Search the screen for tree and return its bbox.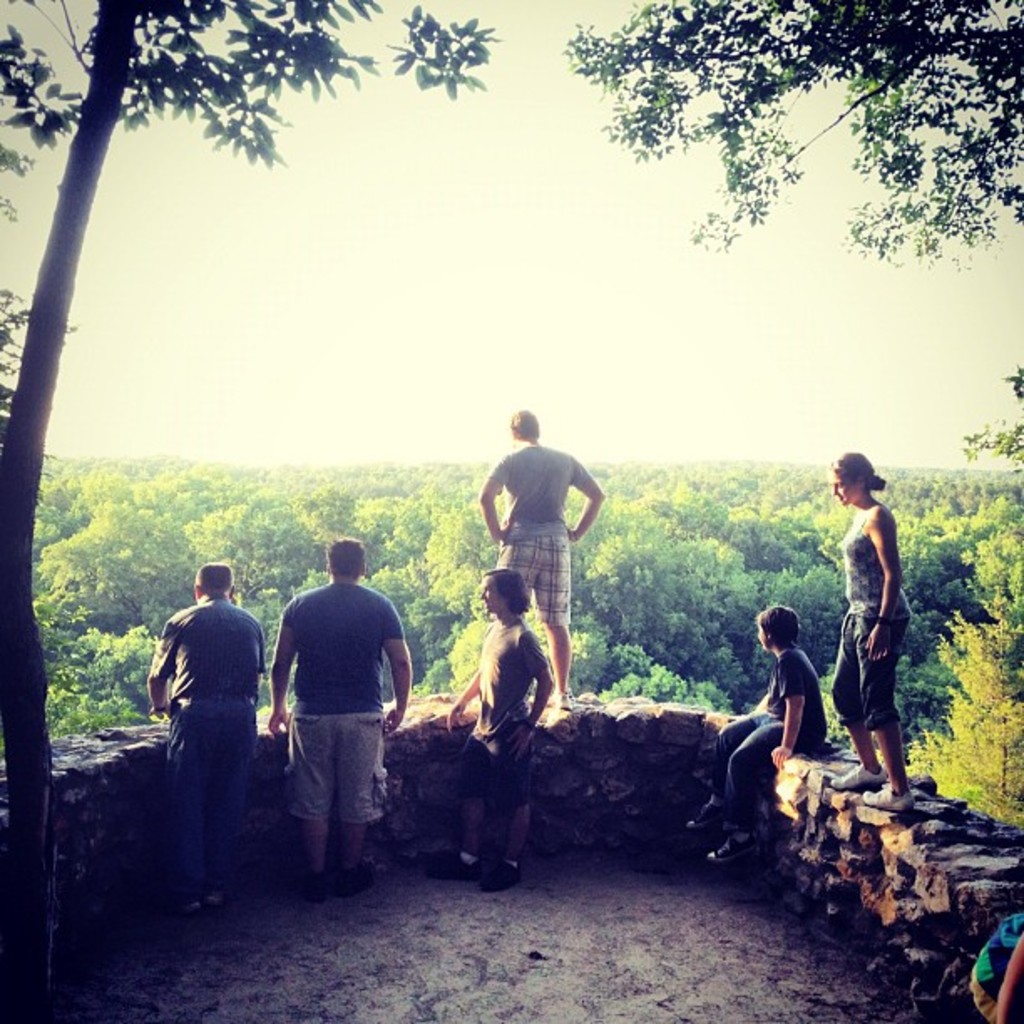
Found: {"x1": 899, "y1": 591, "x2": 1022, "y2": 823}.
